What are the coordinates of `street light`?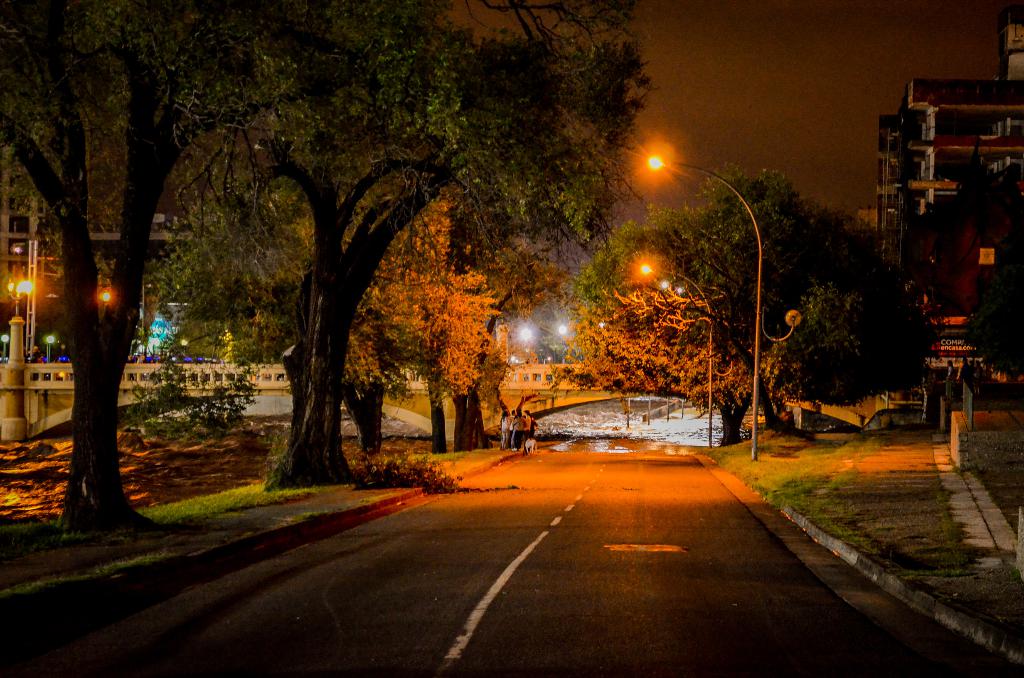
(x1=644, y1=144, x2=761, y2=455).
